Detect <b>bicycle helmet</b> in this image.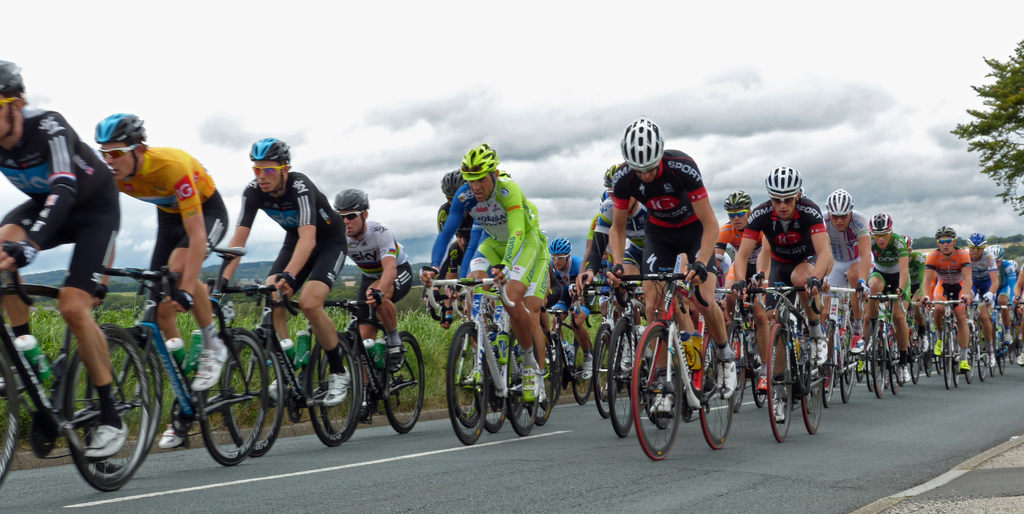
Detection: 870:213:897:234.
